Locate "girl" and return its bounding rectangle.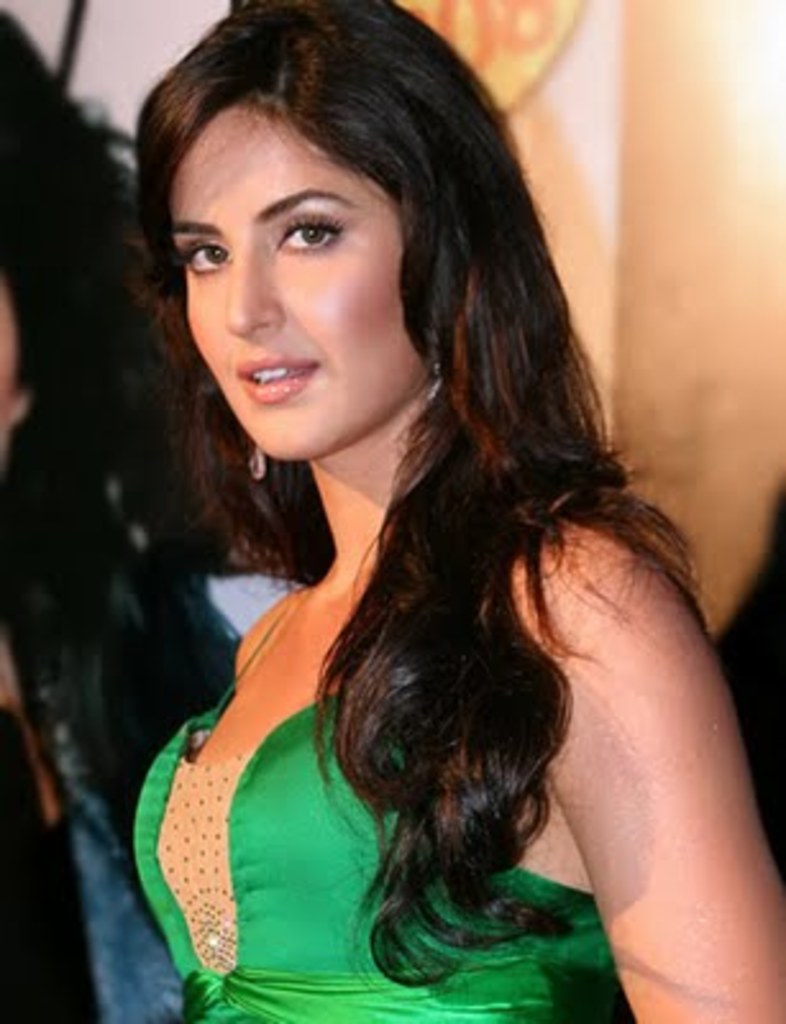
[x1=136, y1=0, x2=783, y2=1021].
